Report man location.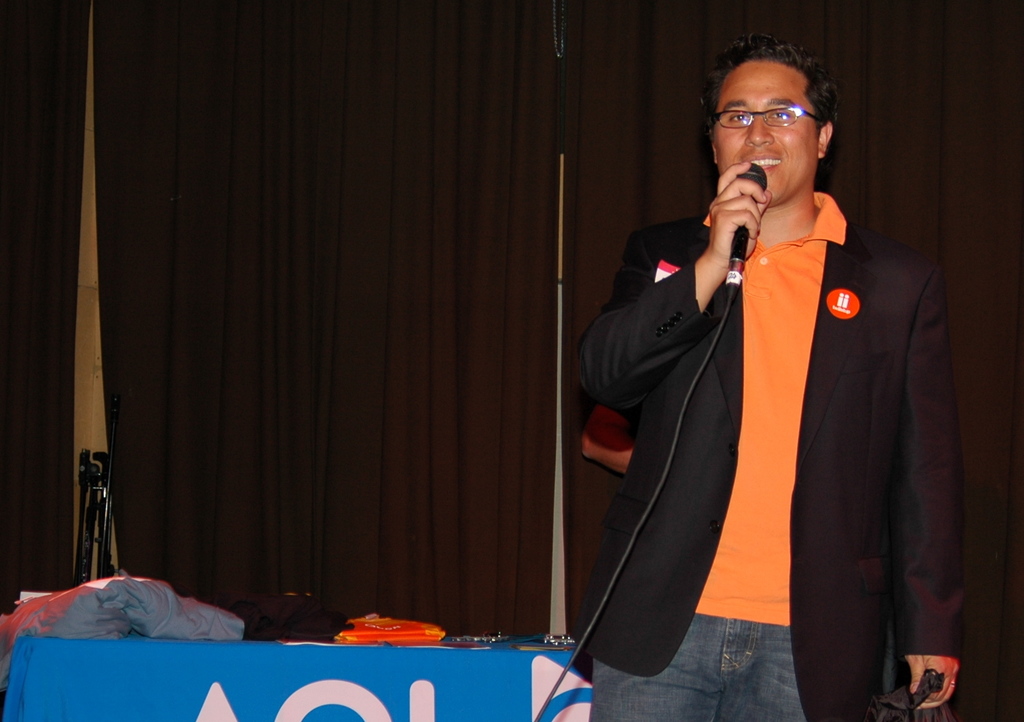
Report: bbox=[572, 47, 962, 710].
